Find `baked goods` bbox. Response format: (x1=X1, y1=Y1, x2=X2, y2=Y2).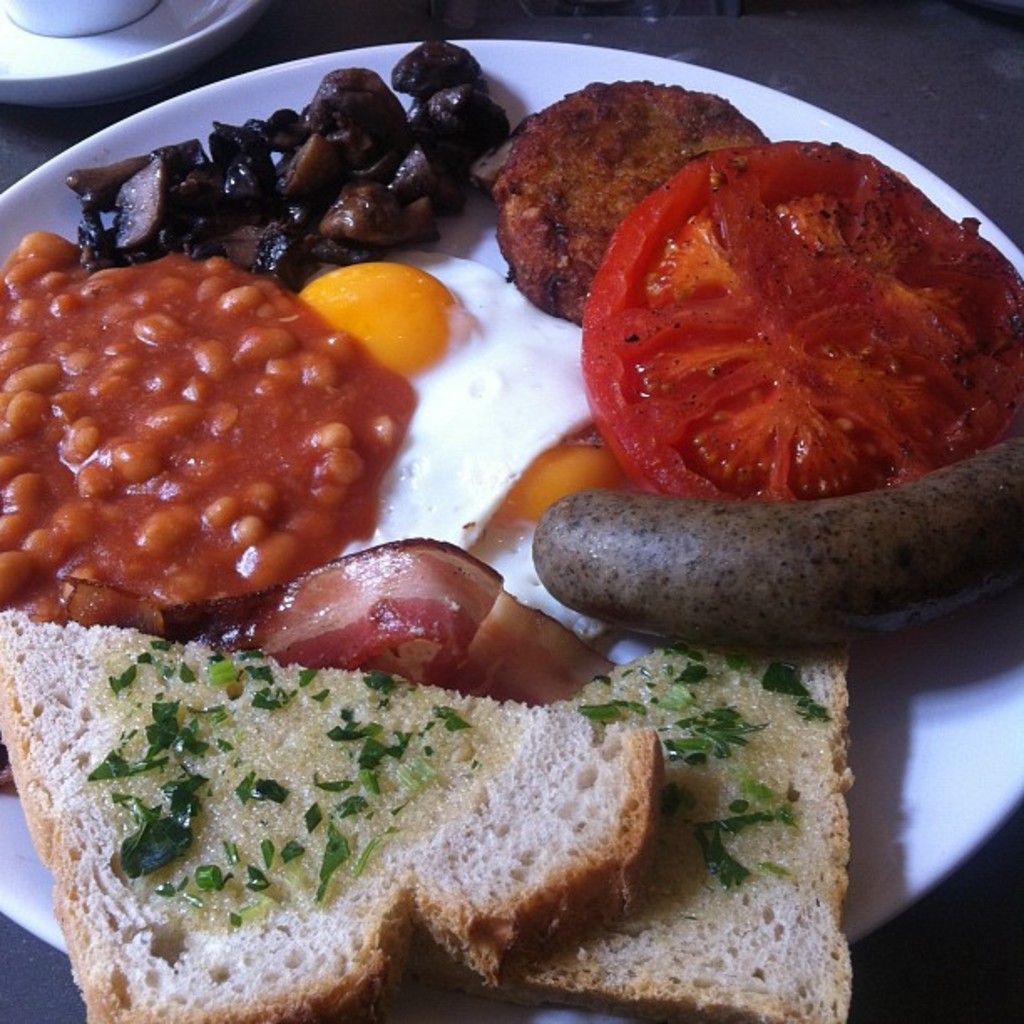
(x1=489, y1=641, x2=852, y2=1021).
